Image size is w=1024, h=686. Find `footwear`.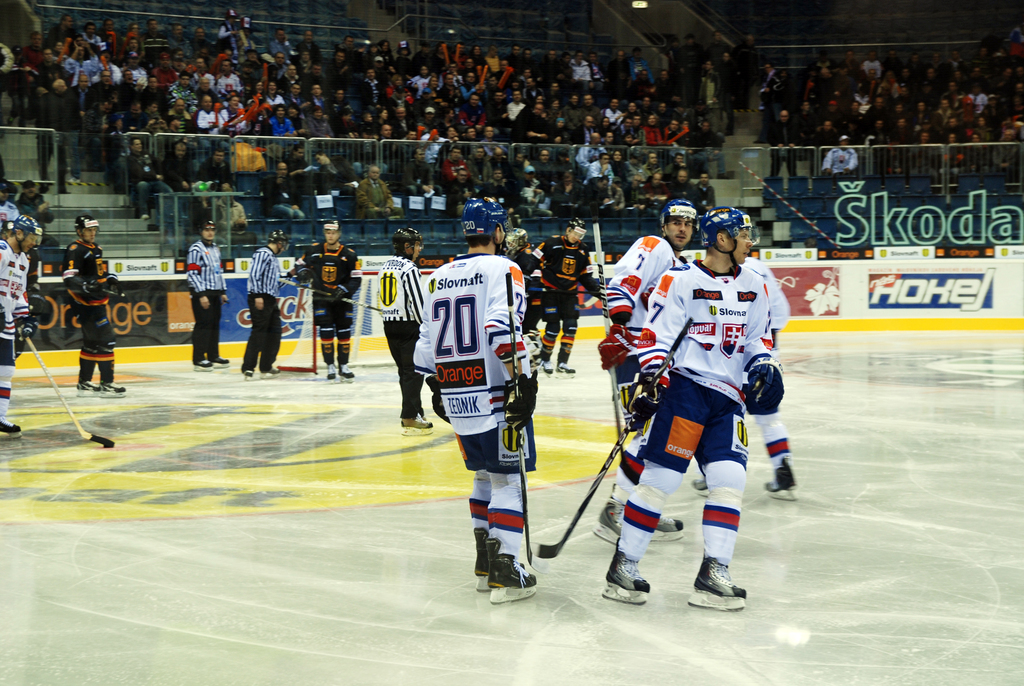
<bbox>554, 360, 571, 377</bbox>.
